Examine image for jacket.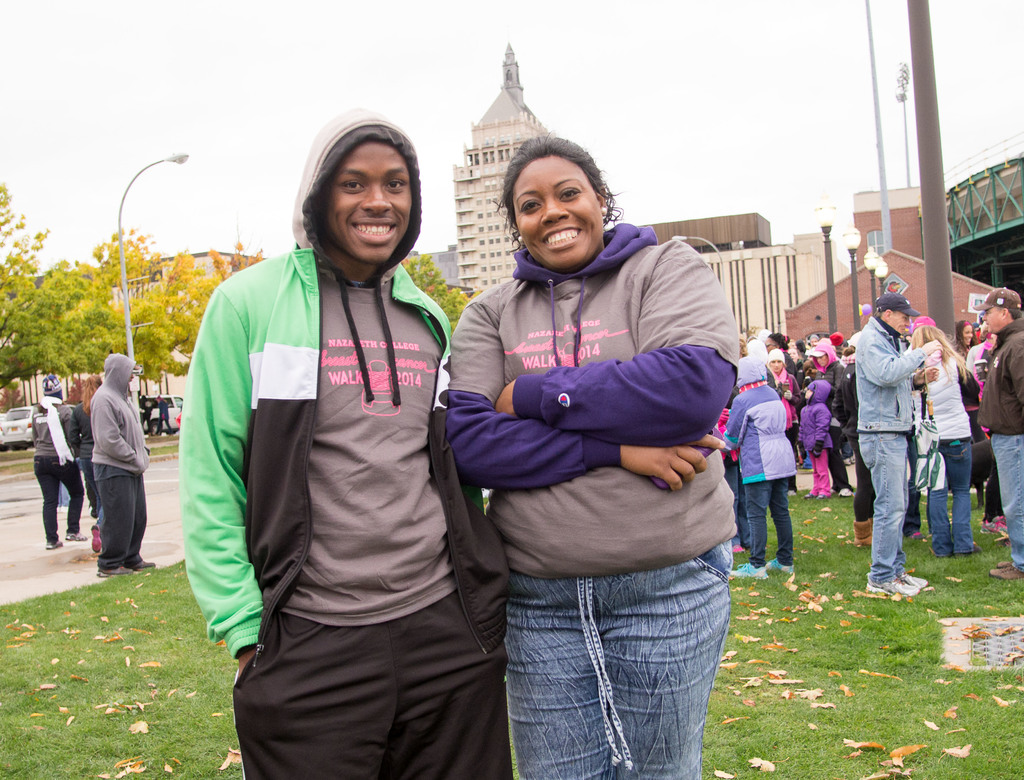
Examination result: bbox(963, 340, 984, 393).
